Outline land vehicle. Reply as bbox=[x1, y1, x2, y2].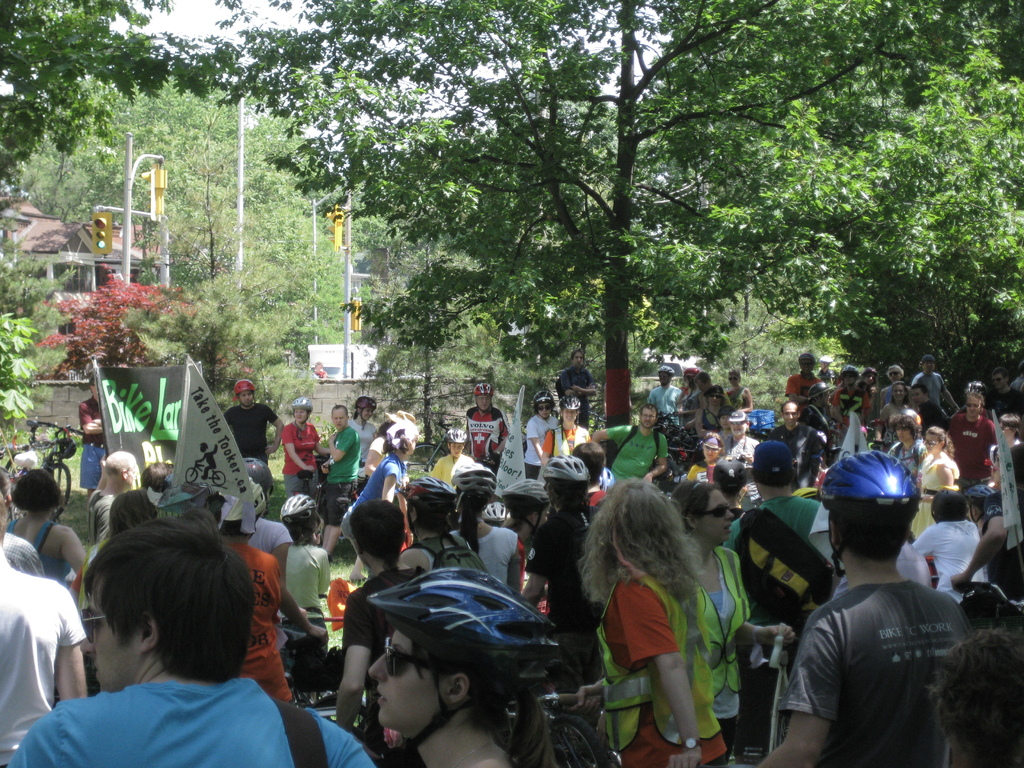
bbox=[184, 462, 225, 487].
